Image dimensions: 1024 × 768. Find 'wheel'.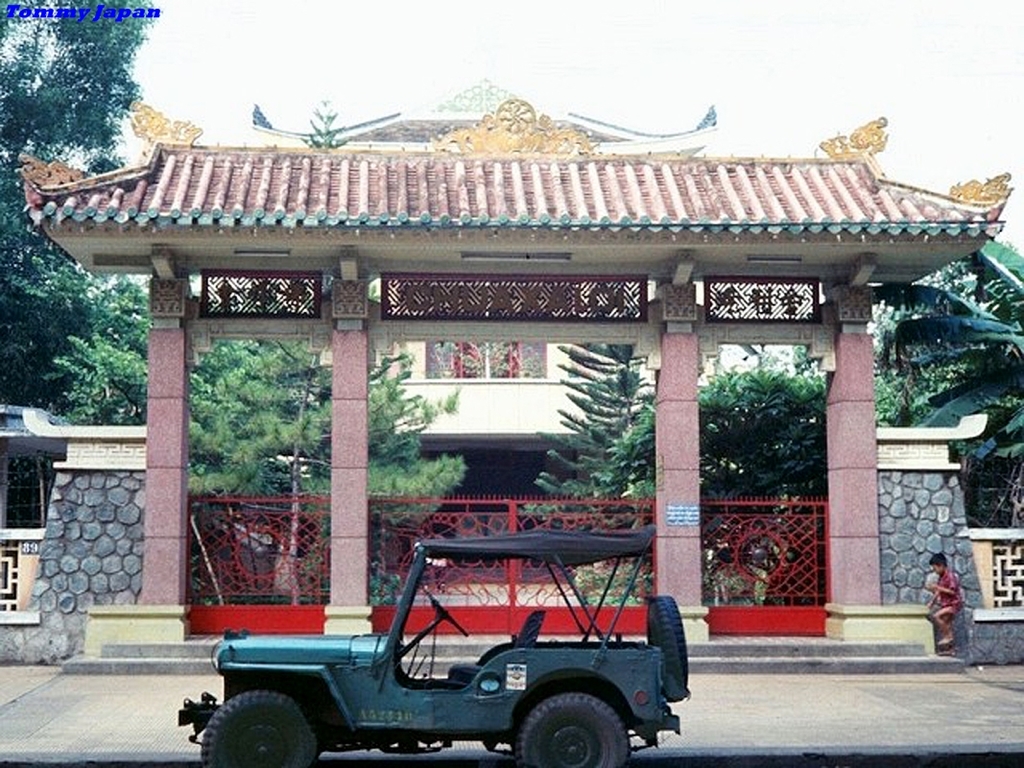
[225,678,306,767].
